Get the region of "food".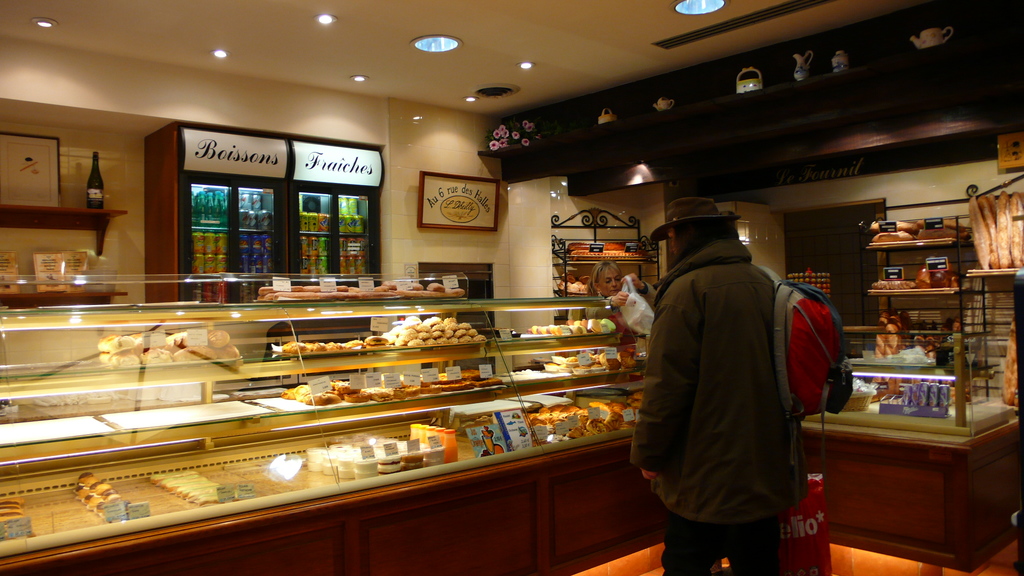
<bbox>348, 339, 366, 349</bbox>.
